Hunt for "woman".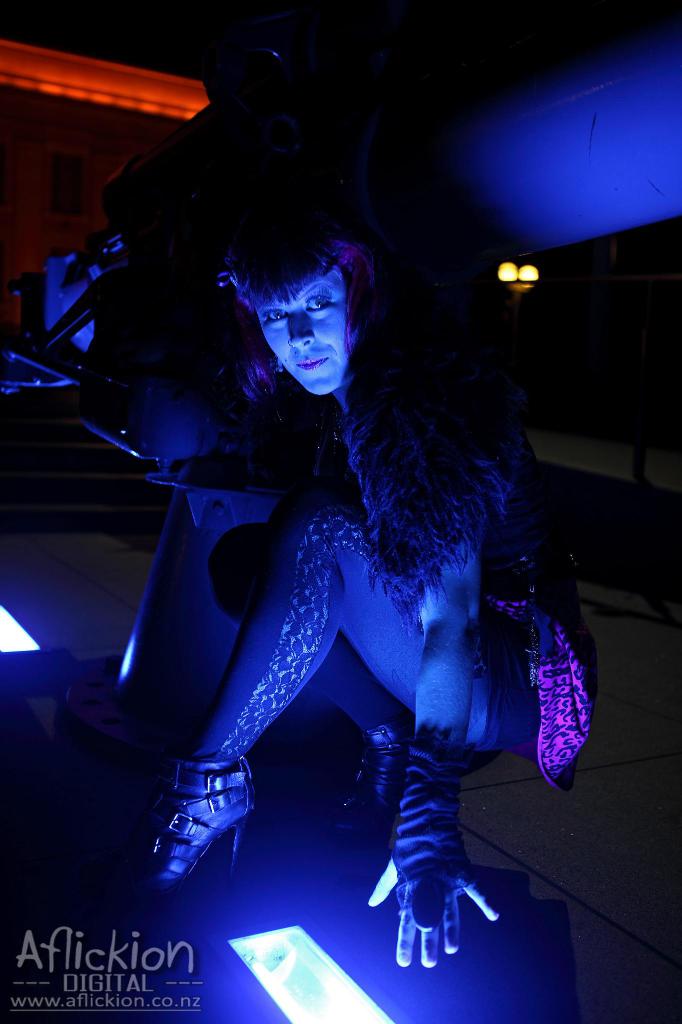
Hunted down at [52,100,603,941].
